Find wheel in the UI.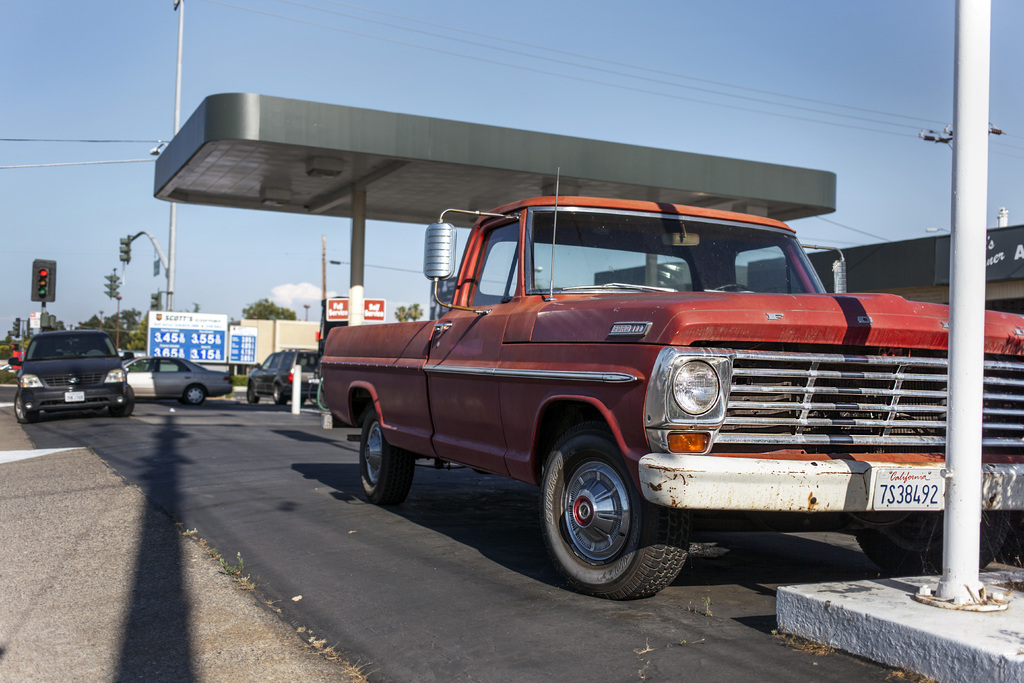
UI element at box=[852, 511, 1023, 577].
